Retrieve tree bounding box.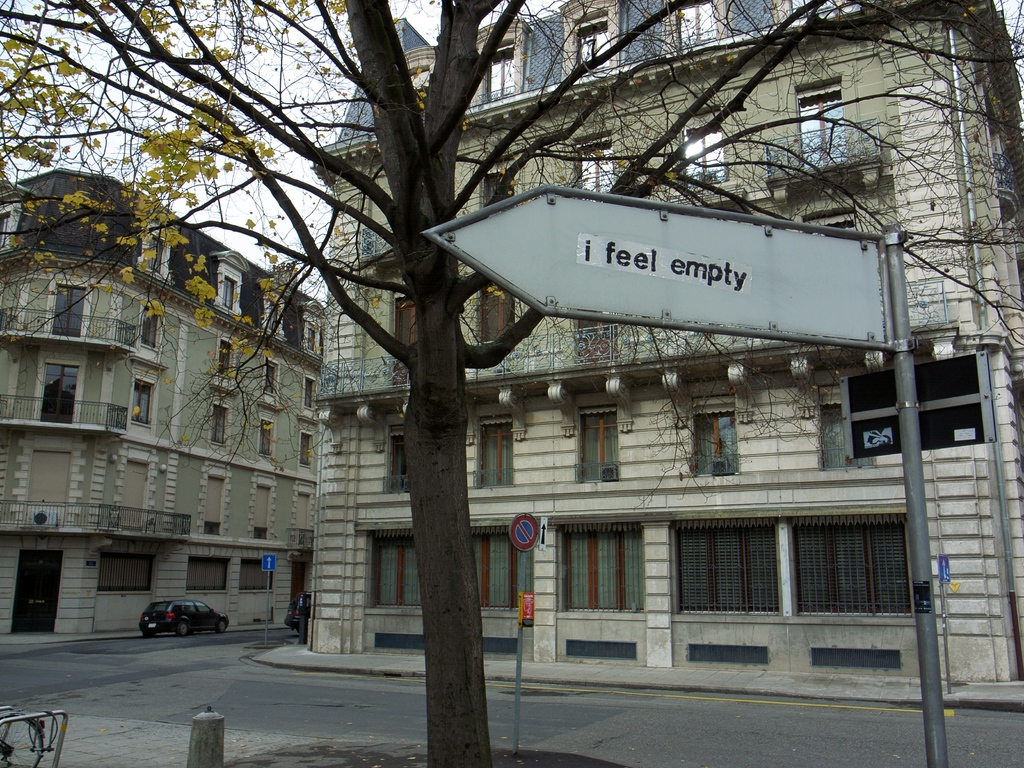
Bounding box: 1 0 1023 767.
